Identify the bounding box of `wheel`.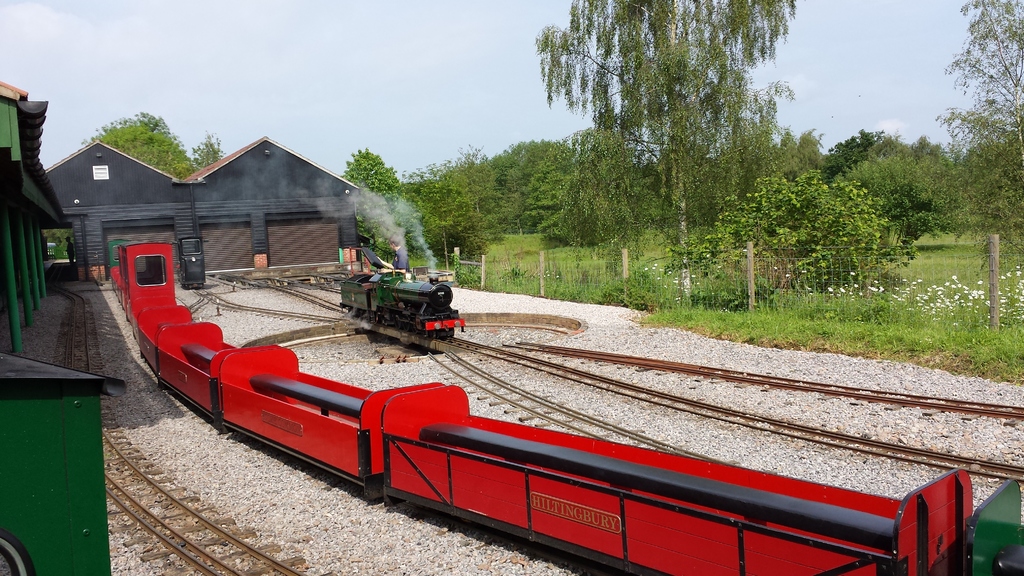
399:316:412:333.
